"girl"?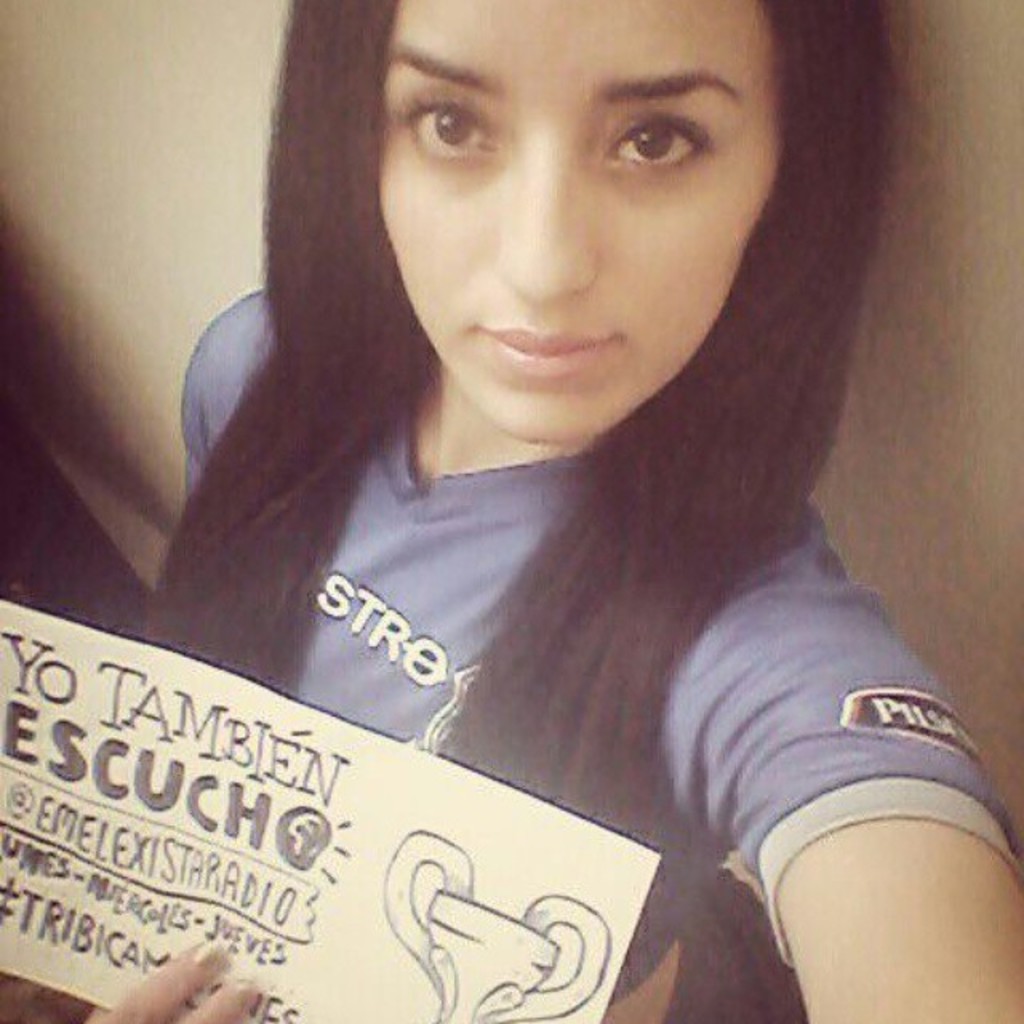
bbox=(0, 0, 1022, 1022)
